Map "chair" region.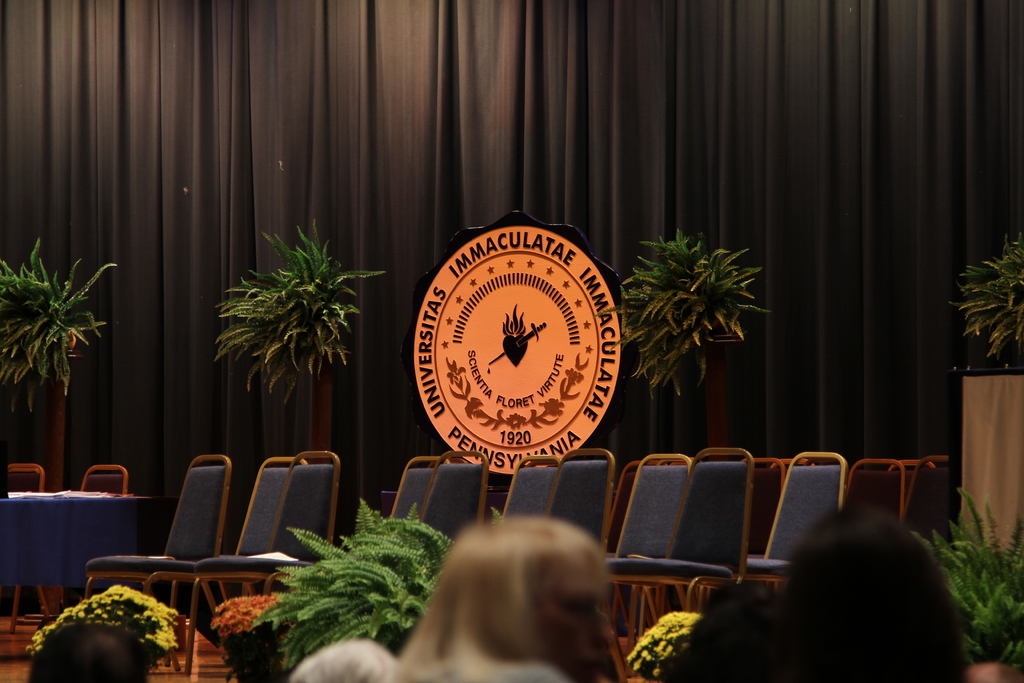
Mapped to 1 460 54 624.
